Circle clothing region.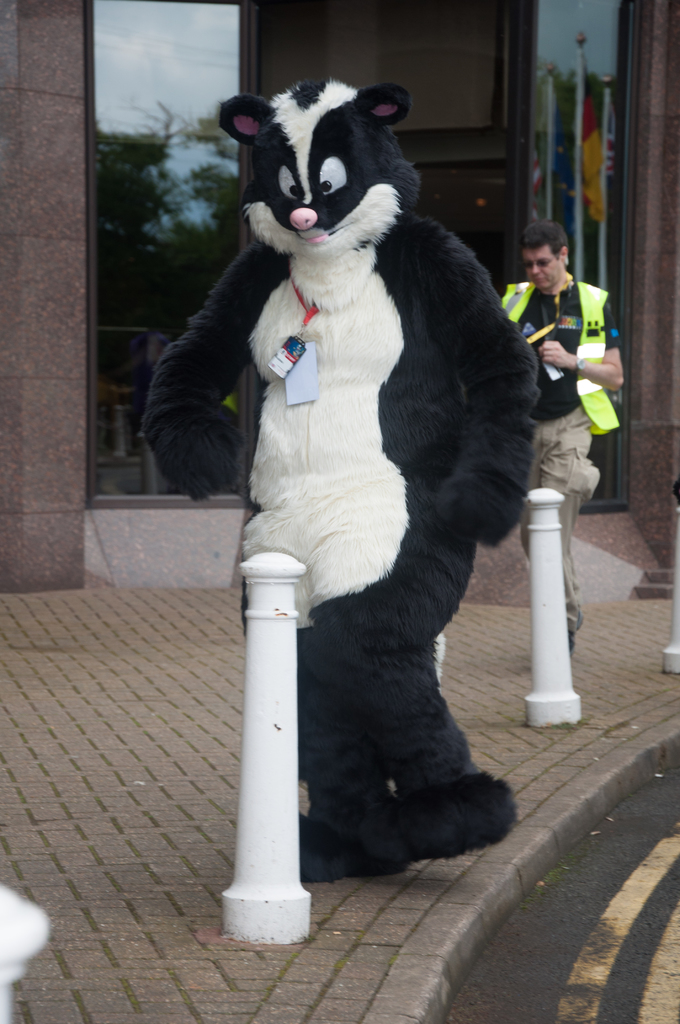
Region: 495,280,622,628.
